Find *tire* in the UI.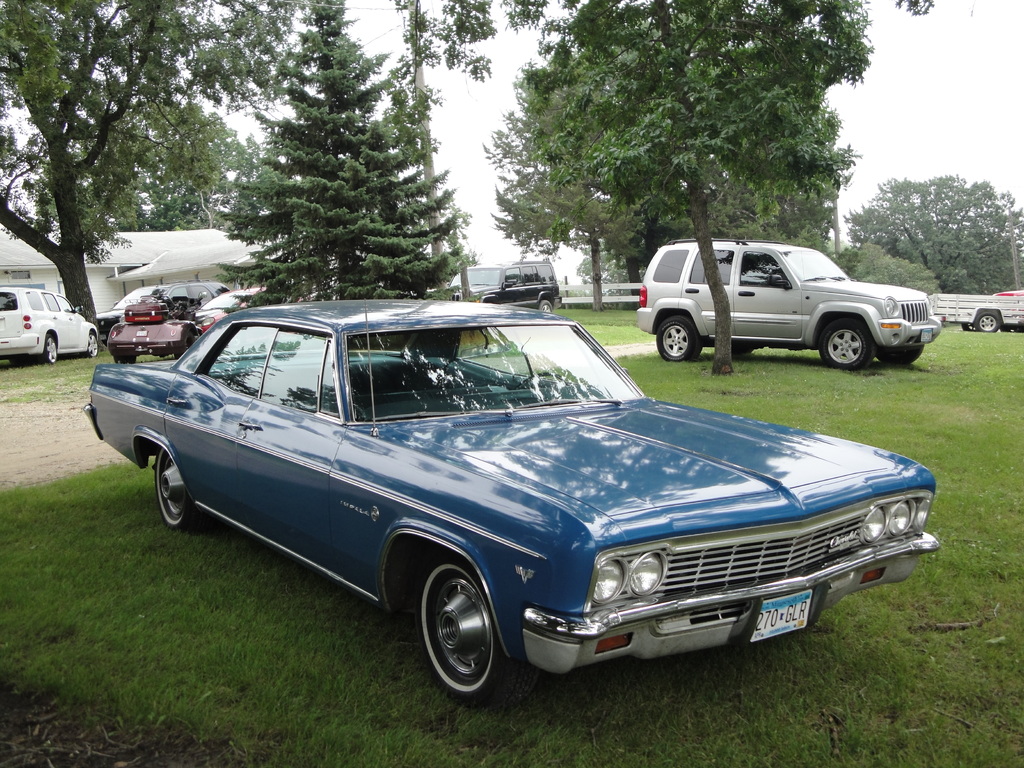
UI element at left=152, top=447, right=208, bottom=529.
